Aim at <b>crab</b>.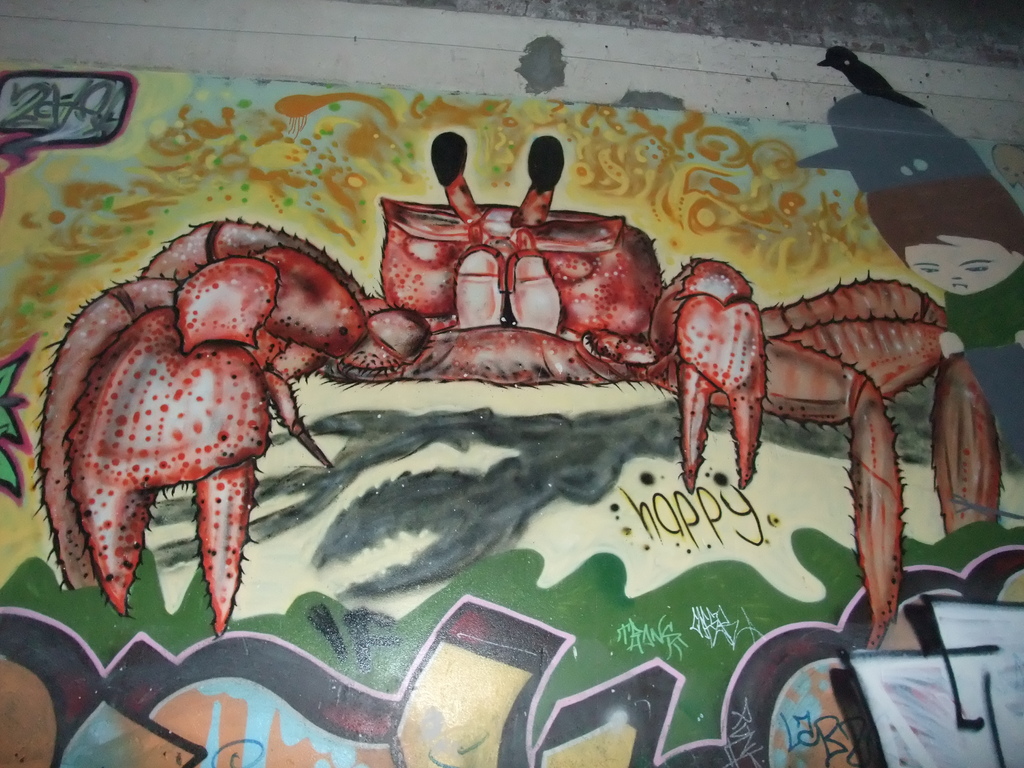
Aimed at select_region(33, 131, 1007, 651).
